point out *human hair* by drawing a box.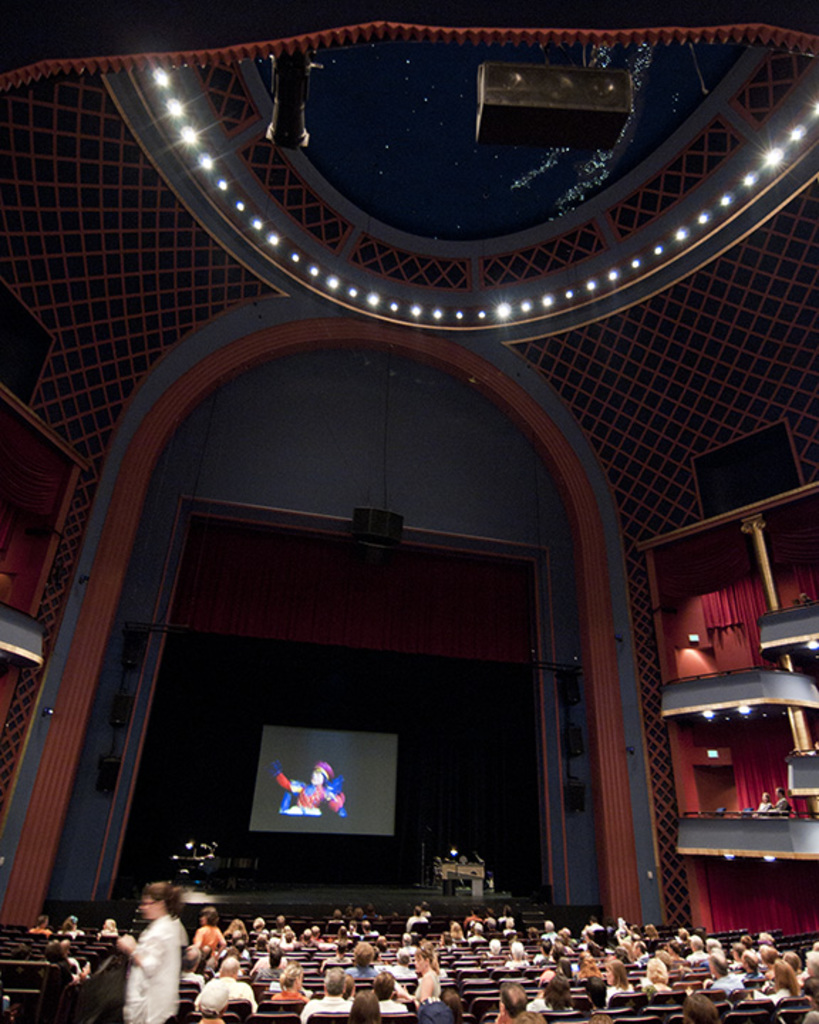
437 984 464 1017.
